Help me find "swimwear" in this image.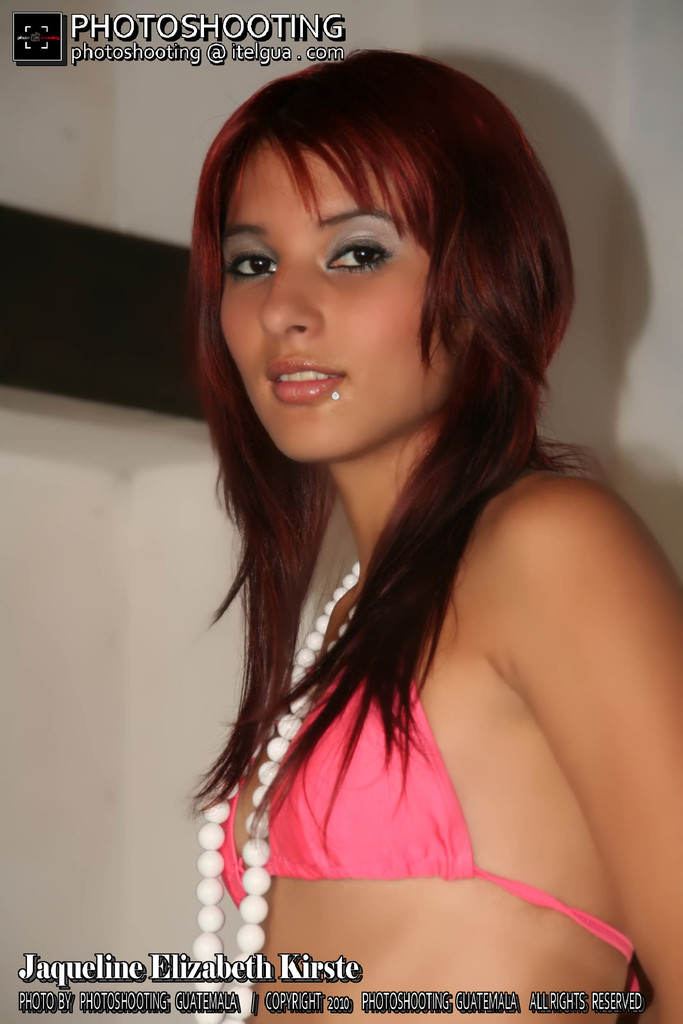
Found it: x1=206, y1=667, x2=635, y2=952.
